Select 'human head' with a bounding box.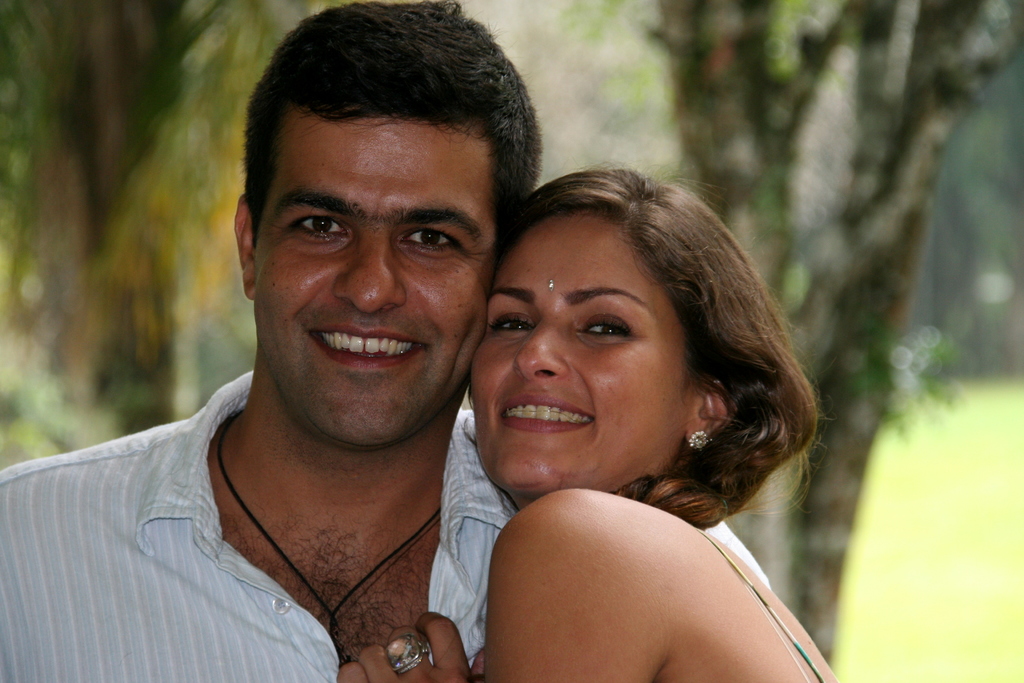
<box>465,160,820,513</box>.
